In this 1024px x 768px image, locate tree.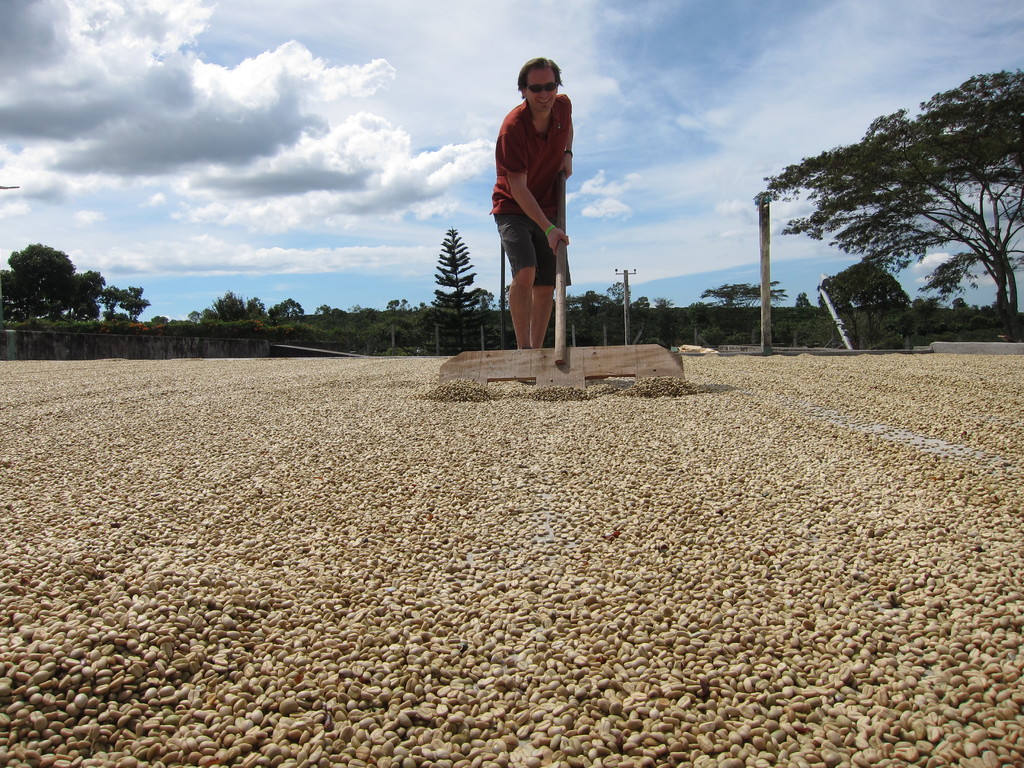
Bounding box: (x1=151, y1=317, x2=186, y2=329).
